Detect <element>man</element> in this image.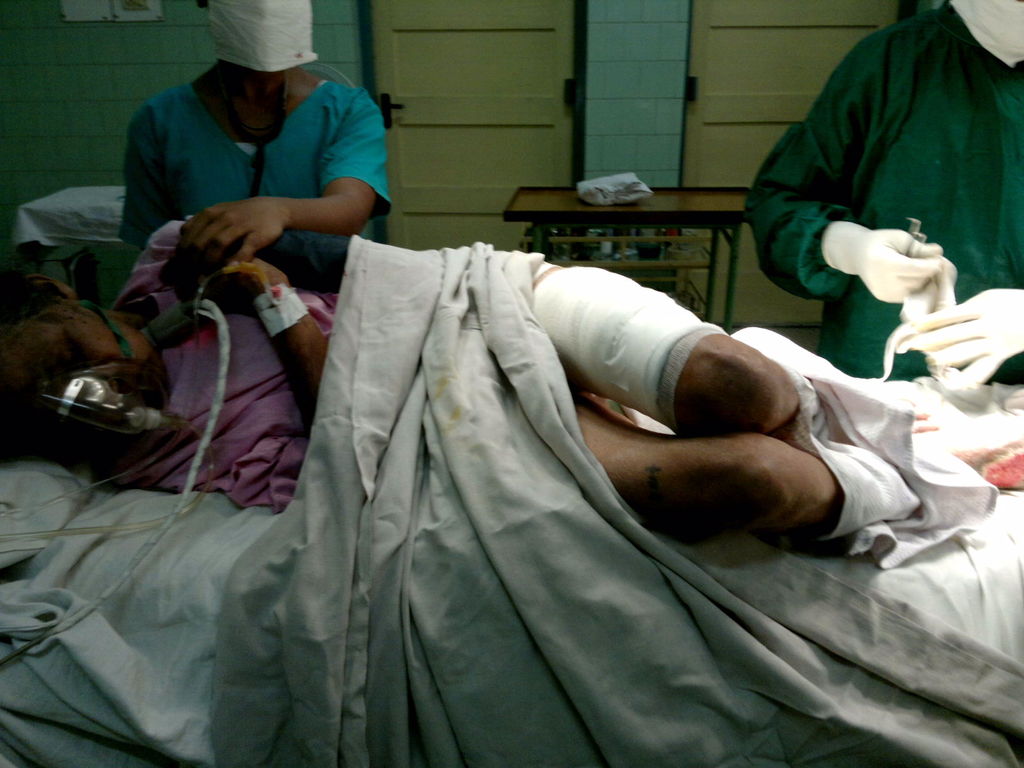
Detection: box(0, 217, 961, 563).
